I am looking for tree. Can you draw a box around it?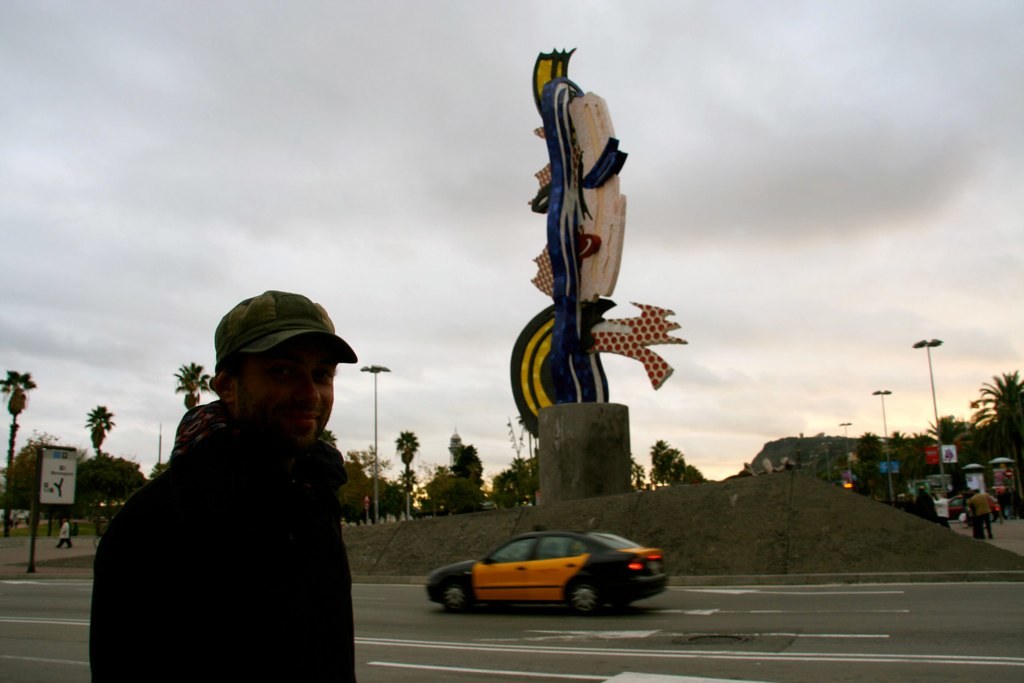
Sure, the bounding box is Rect(638, 431, 700, 498).
